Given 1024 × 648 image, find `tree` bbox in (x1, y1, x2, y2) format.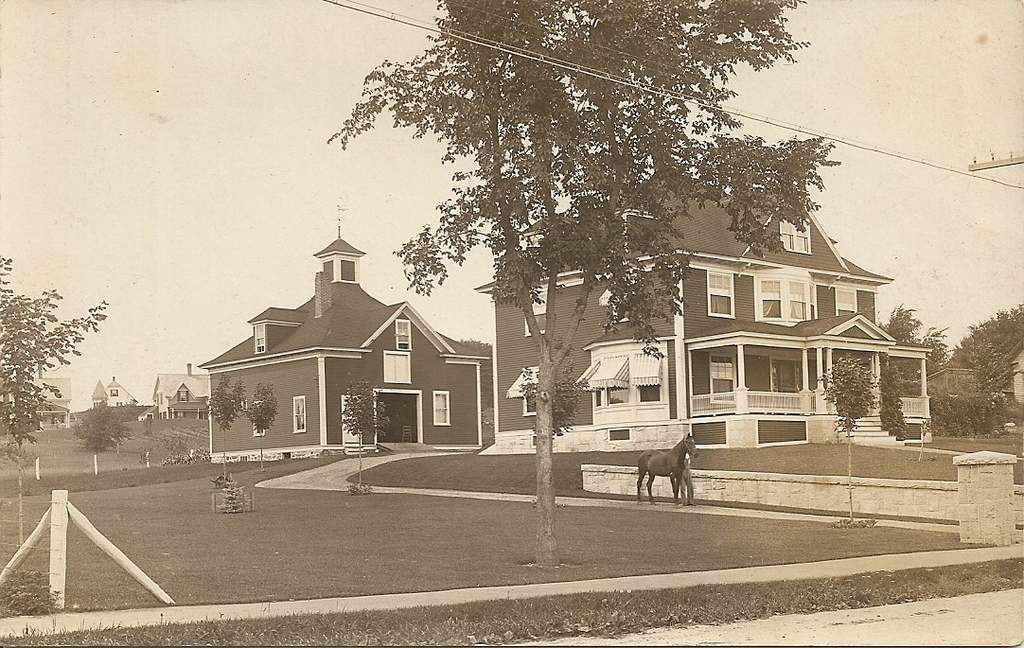
(90, 394, 123, 447).
